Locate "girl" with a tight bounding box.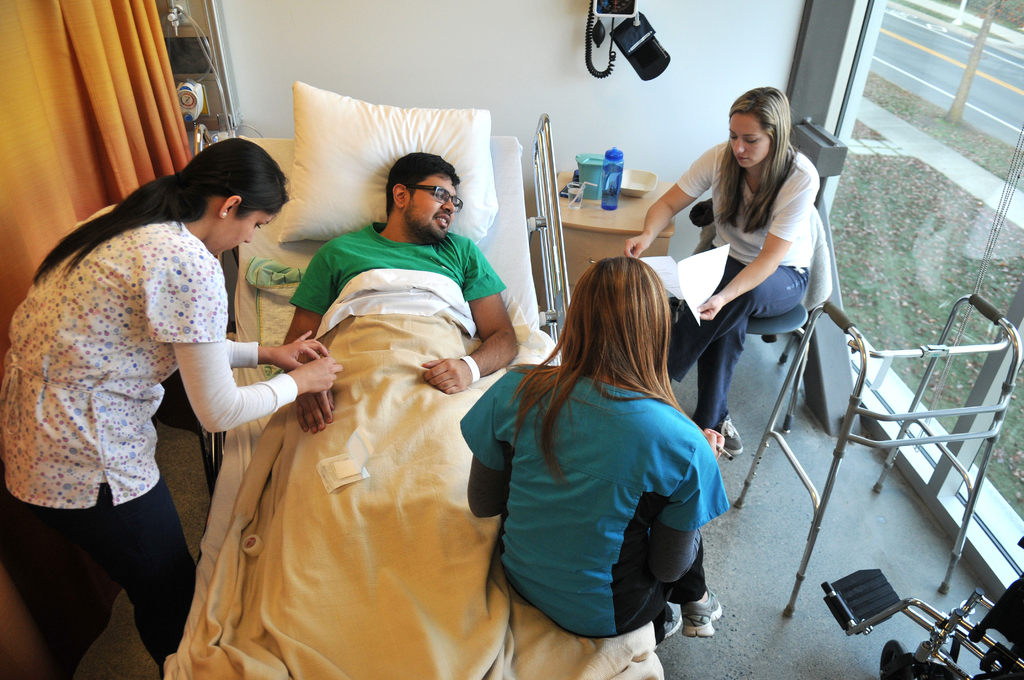
box(444, 254, 719, 660).
